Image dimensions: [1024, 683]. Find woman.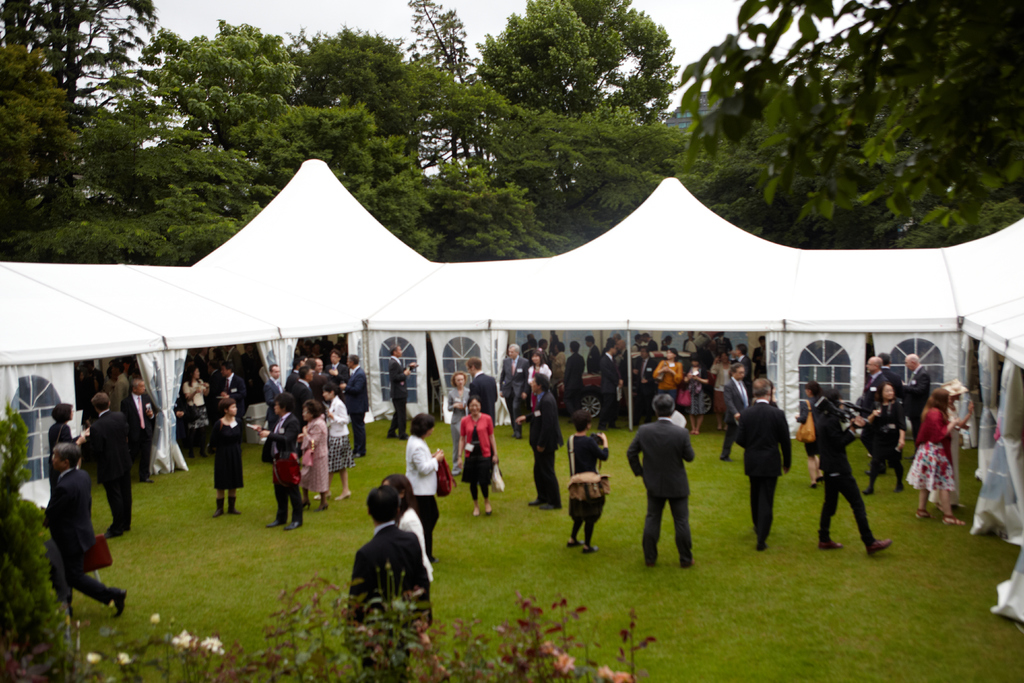
<box>800,381,820,484</box>.
